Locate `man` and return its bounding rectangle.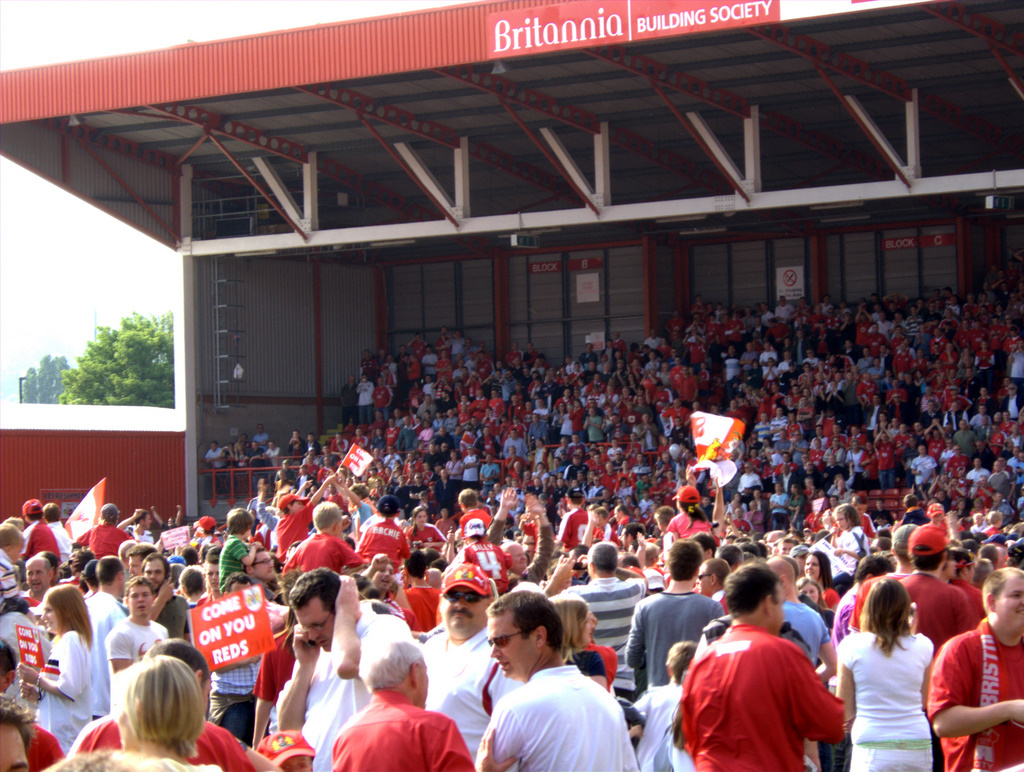
<bbox>275, 575, 410, 771</bbox>.
